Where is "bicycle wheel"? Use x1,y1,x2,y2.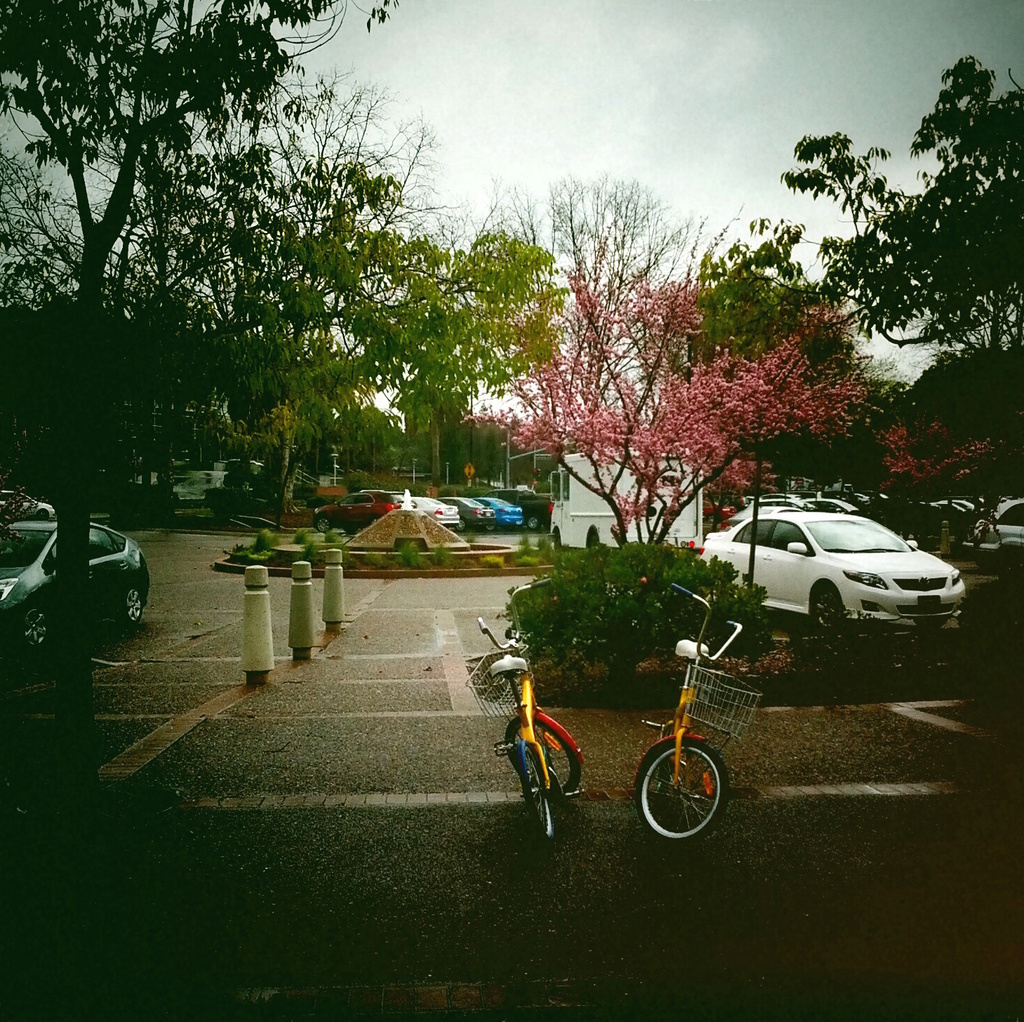
498,717,585,792.
